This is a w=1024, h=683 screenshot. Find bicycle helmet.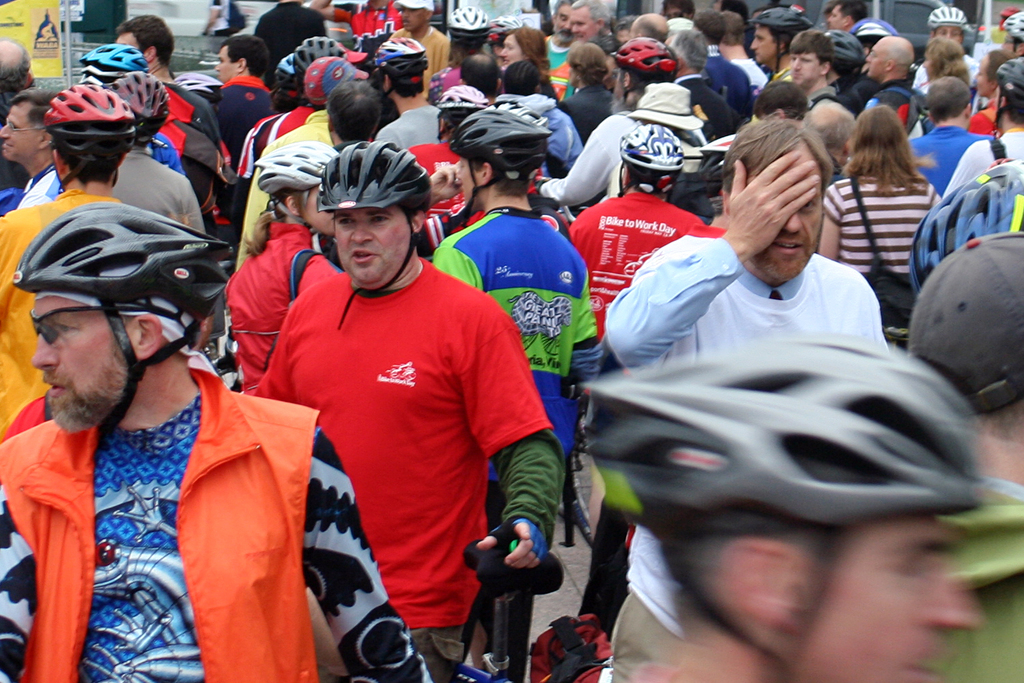
Bounding box: (left=823, top=29, right=866, bottom=76).
